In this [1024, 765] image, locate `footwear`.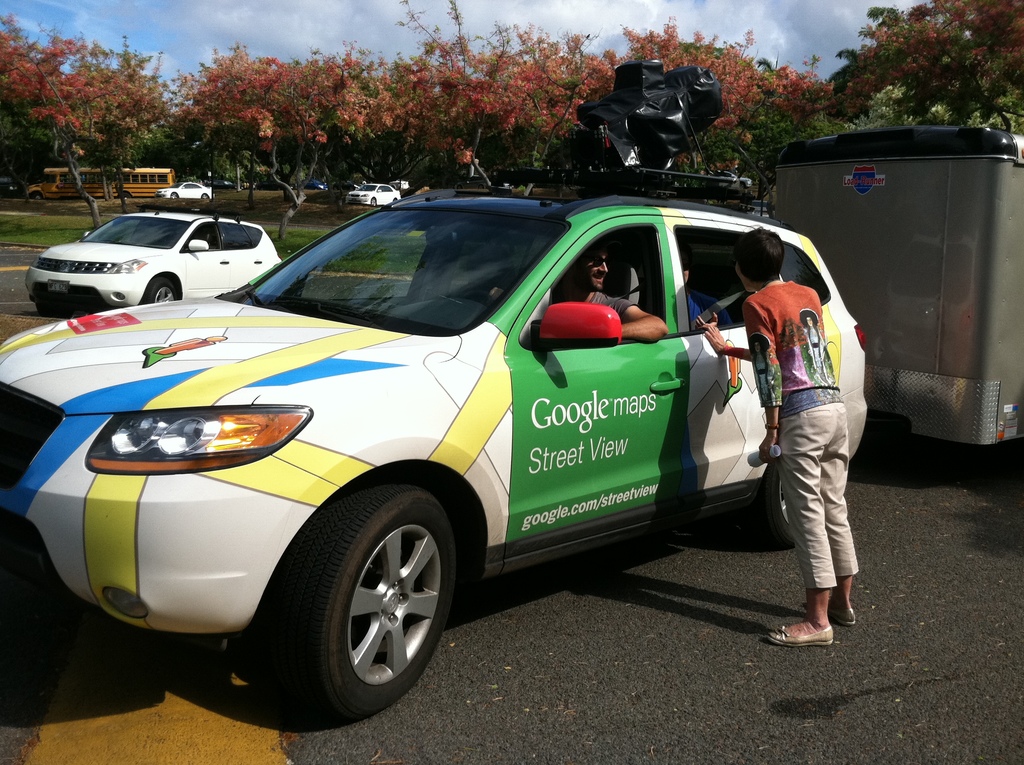
Bounding box: <region>767, 620, 824, 645</region>.
